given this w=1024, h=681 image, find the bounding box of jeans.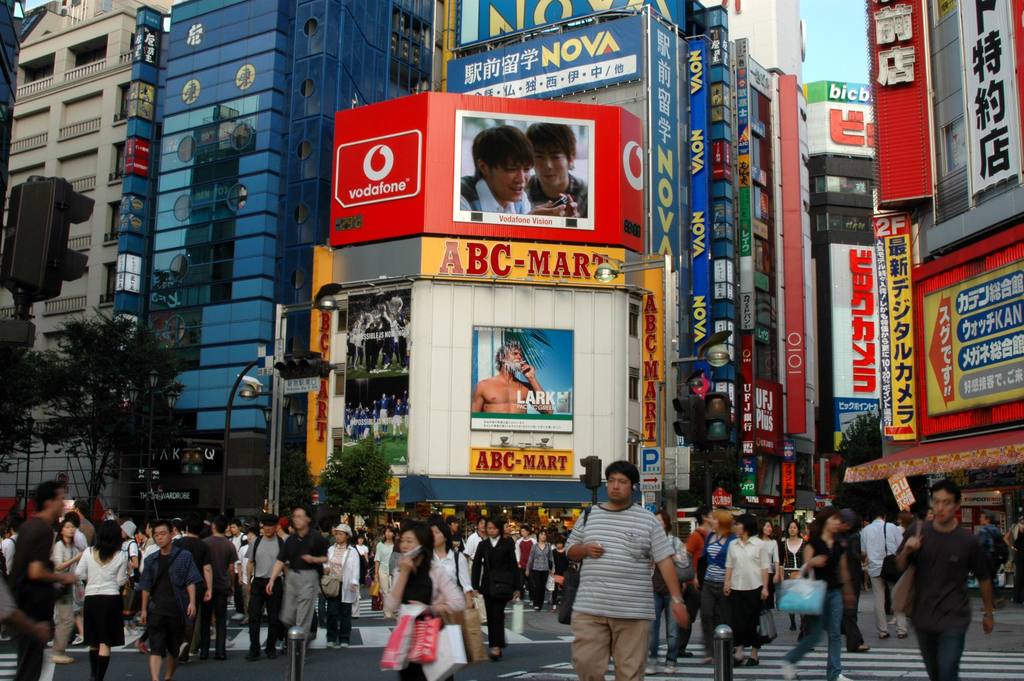
<box>275,574,318,639</box>.
